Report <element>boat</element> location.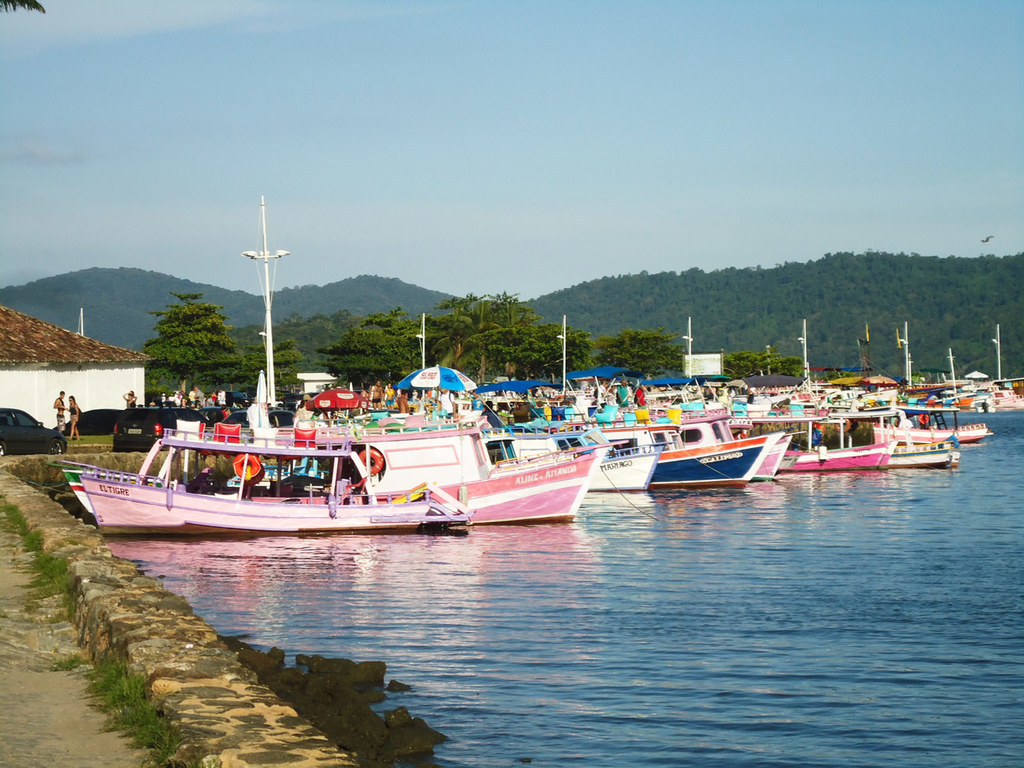
Report: locate(78, 208, 399, 552).
